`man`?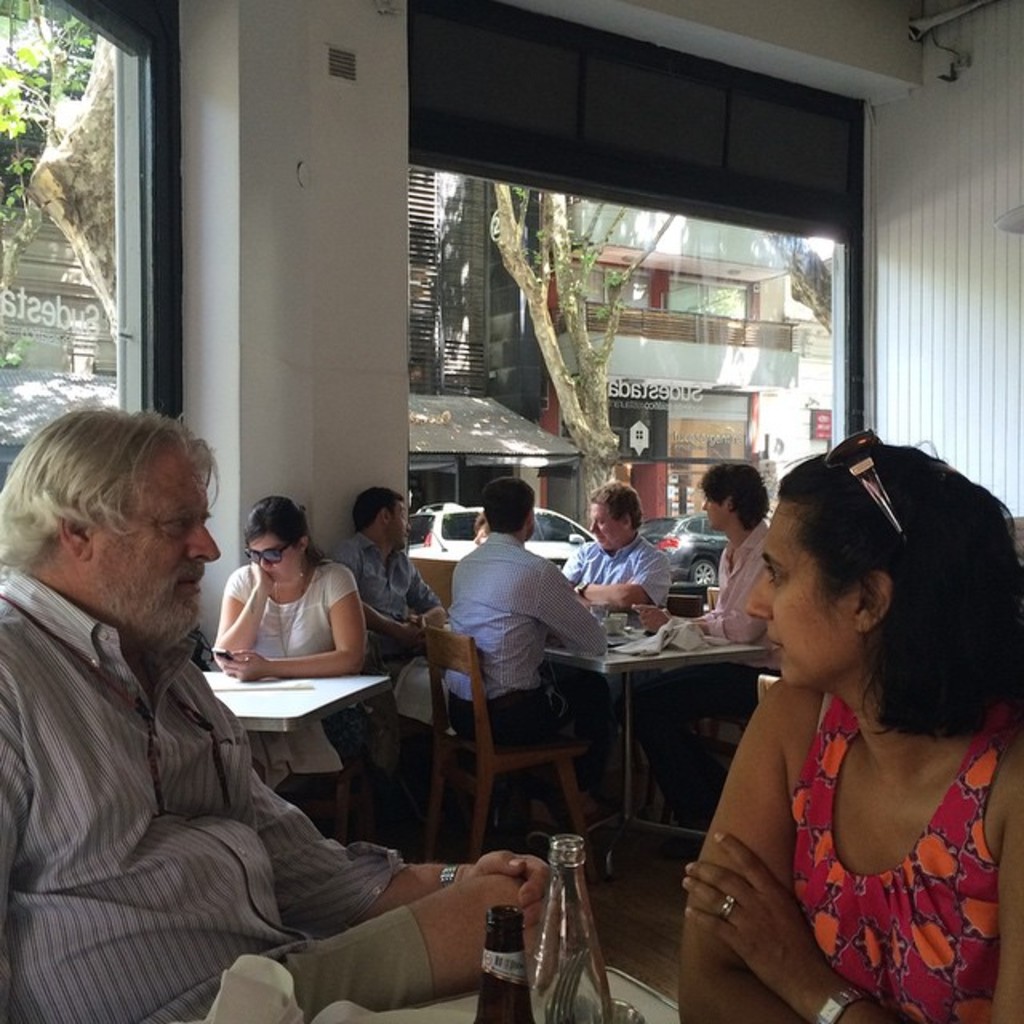
[443, 464, 626, 845]
